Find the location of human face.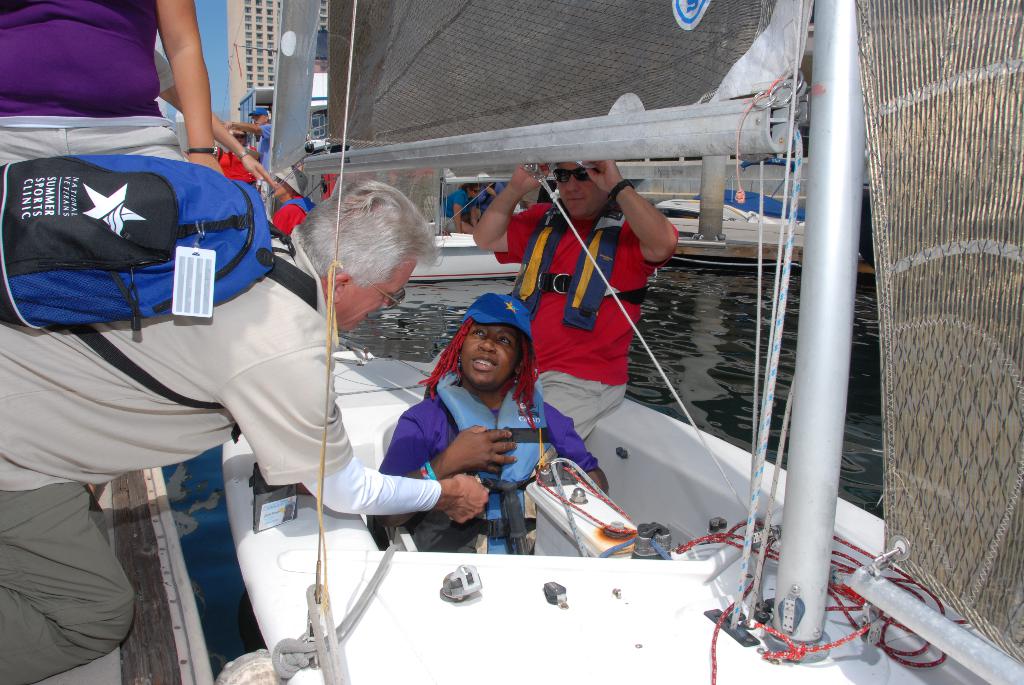
Location: 253 114 271 125.
